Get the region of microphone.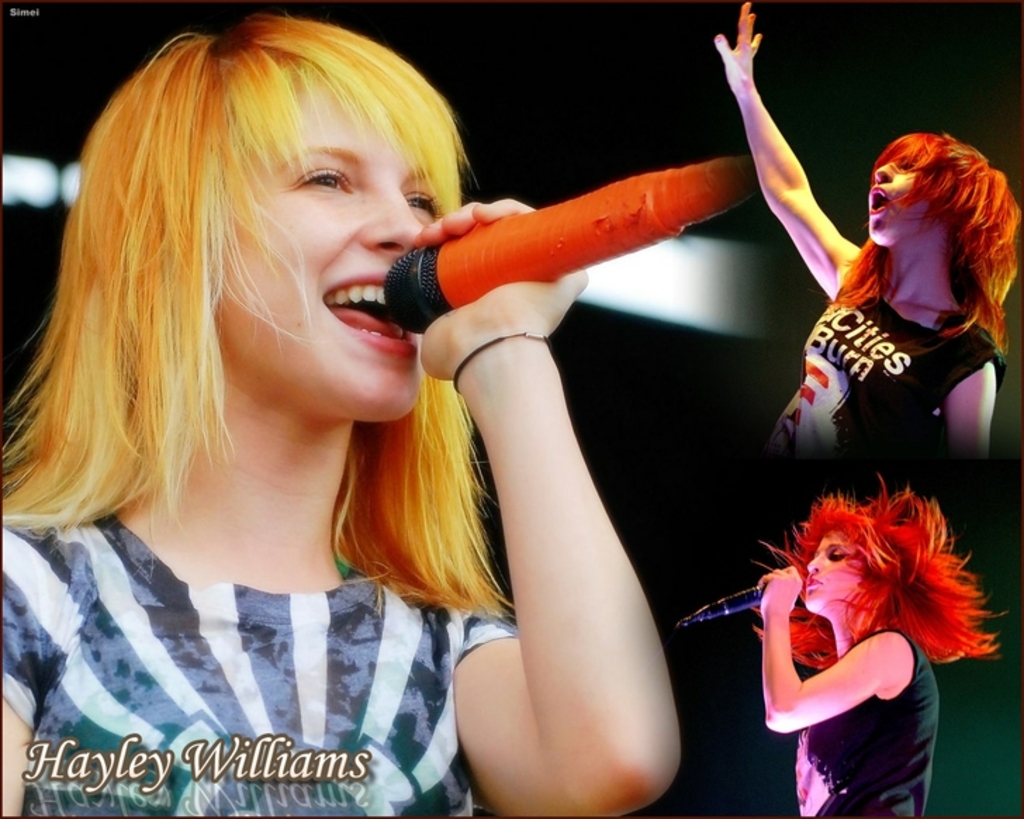
select_region(678, 587, 765, 635).
